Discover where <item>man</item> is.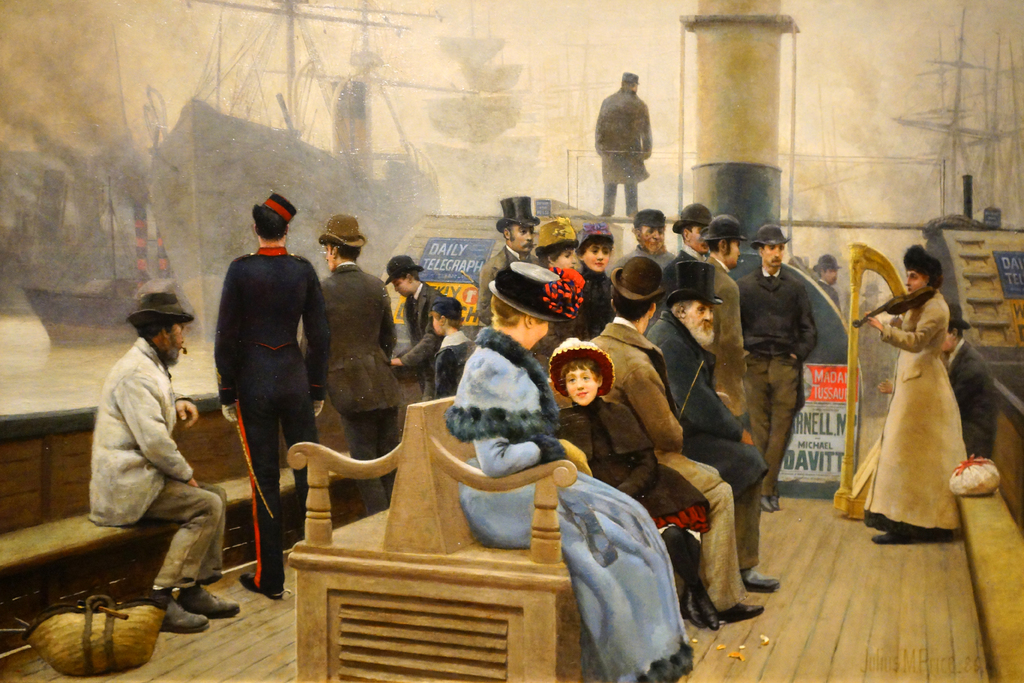
Discovered at left=619, top=207, right=676, bottom=278.
